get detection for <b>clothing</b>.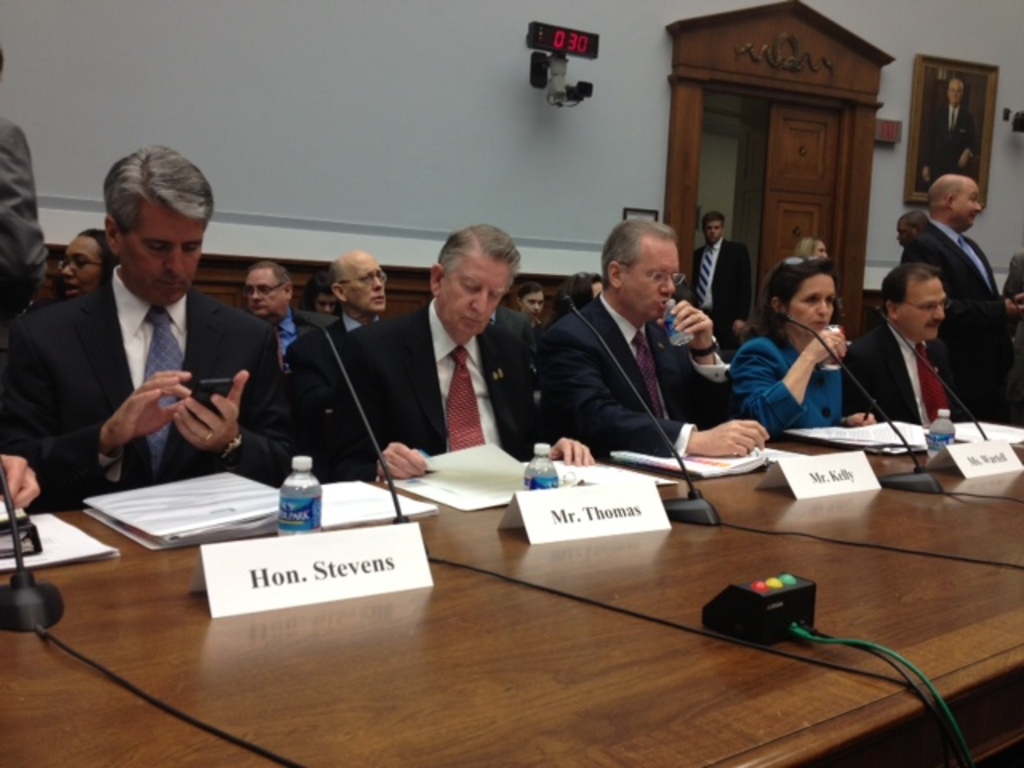
Detection: bbox=[688, 235, 755, 354].
